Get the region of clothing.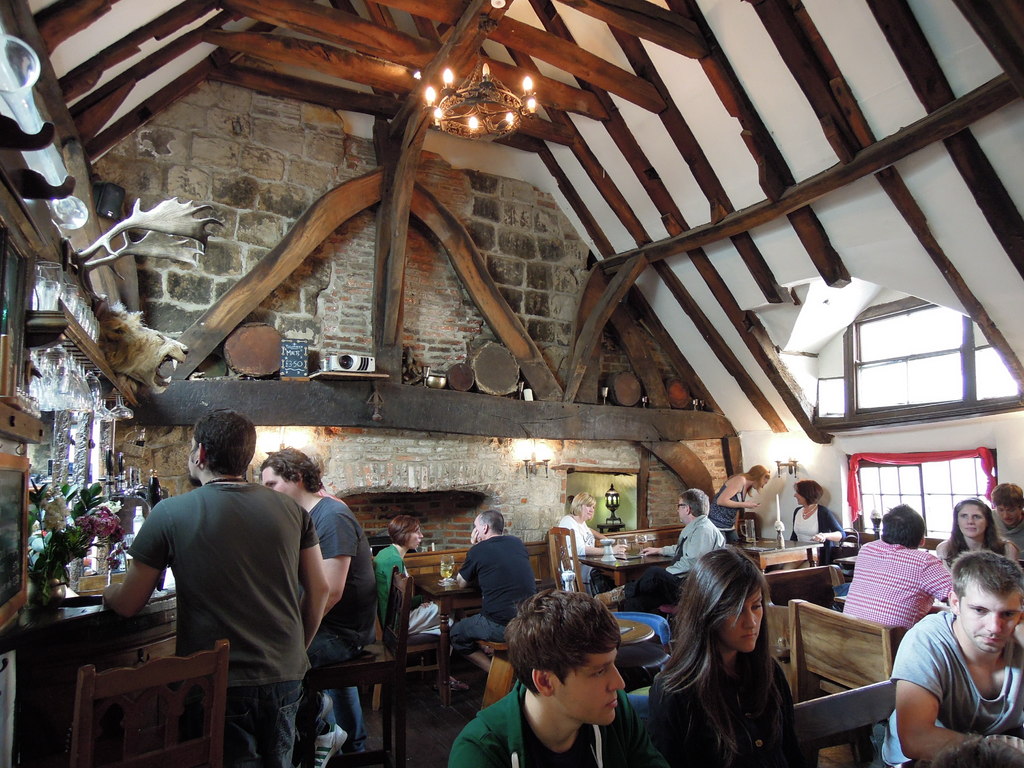
crop(995, 514, 1023, 561).
